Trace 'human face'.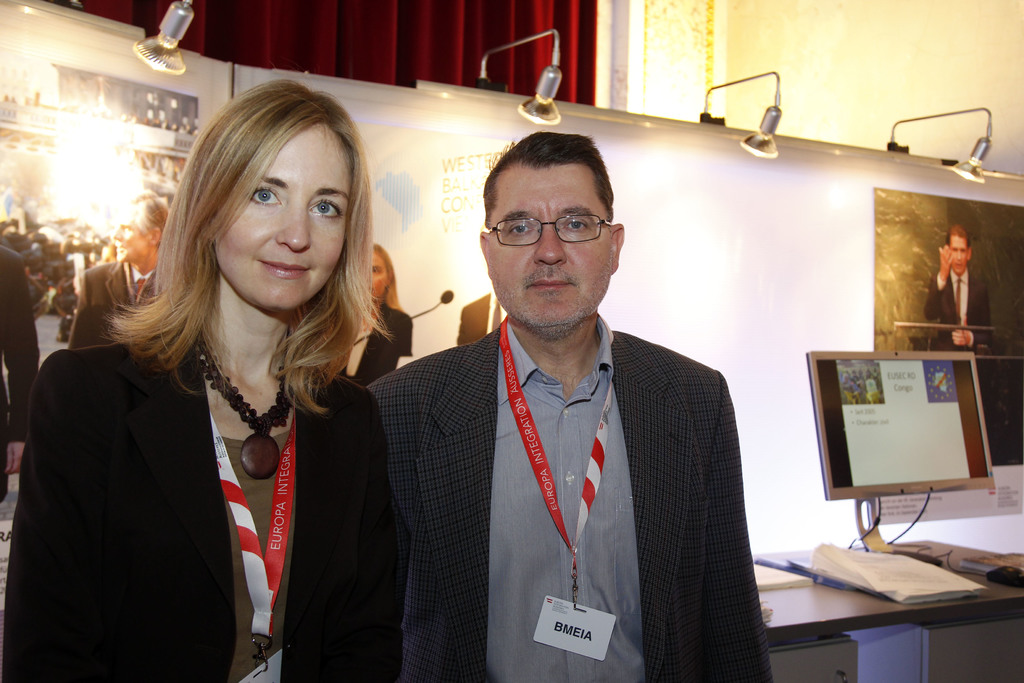
Traced to rect(214, 121, 353, 314).
